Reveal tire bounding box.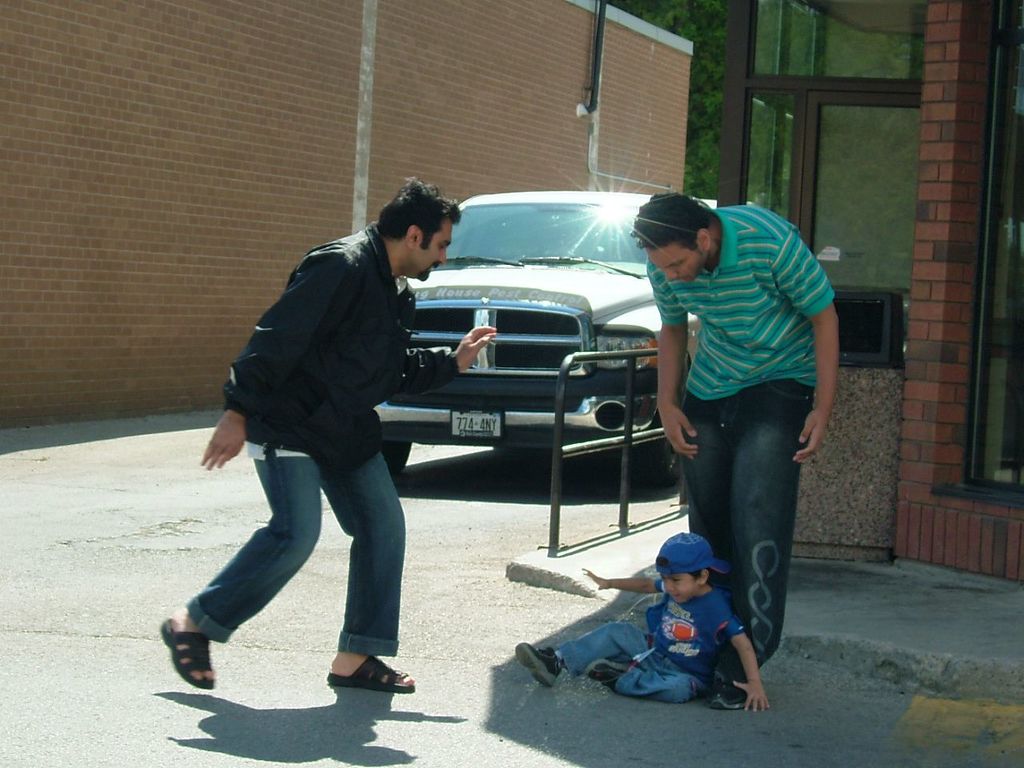
Revealed: 382:442:413:474.
